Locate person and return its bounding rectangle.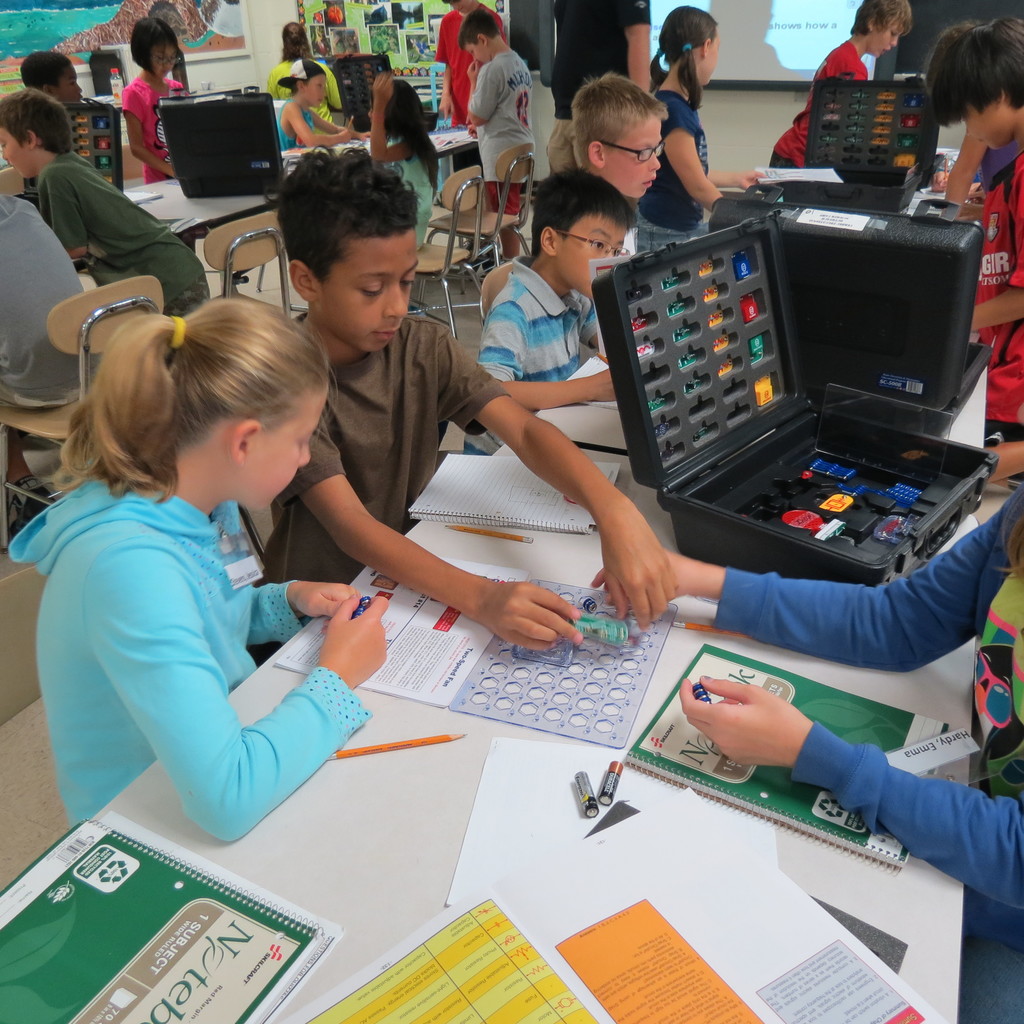
BBox(116, 15, 193, 182).
